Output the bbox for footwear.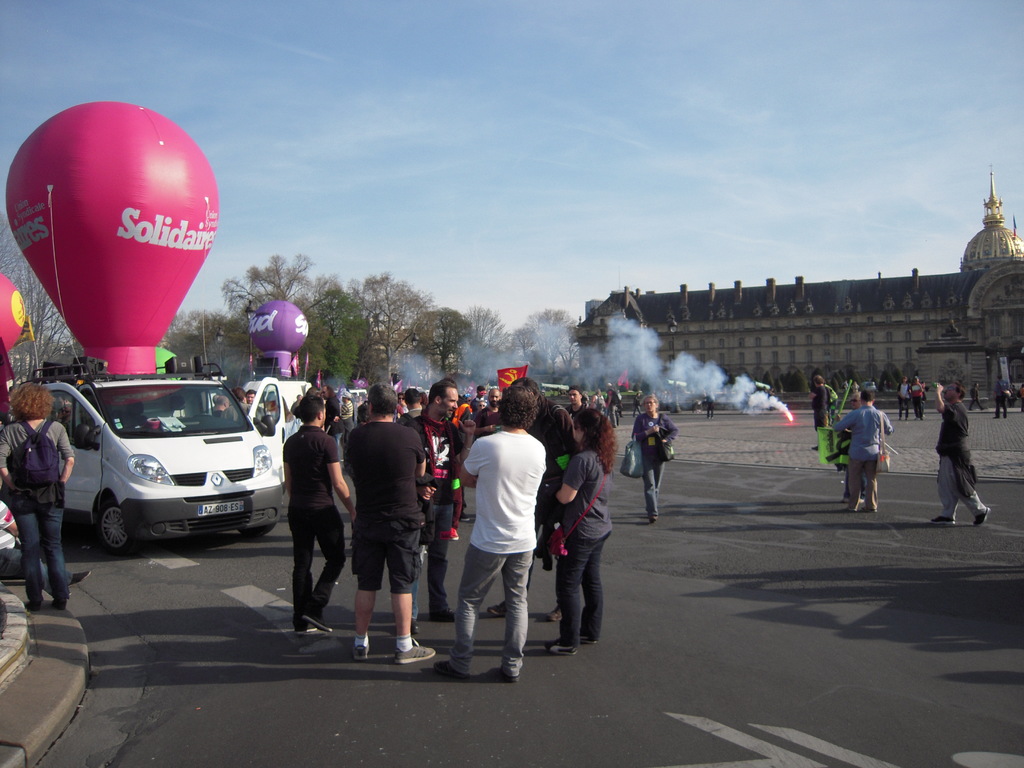
580/622/602/650.
